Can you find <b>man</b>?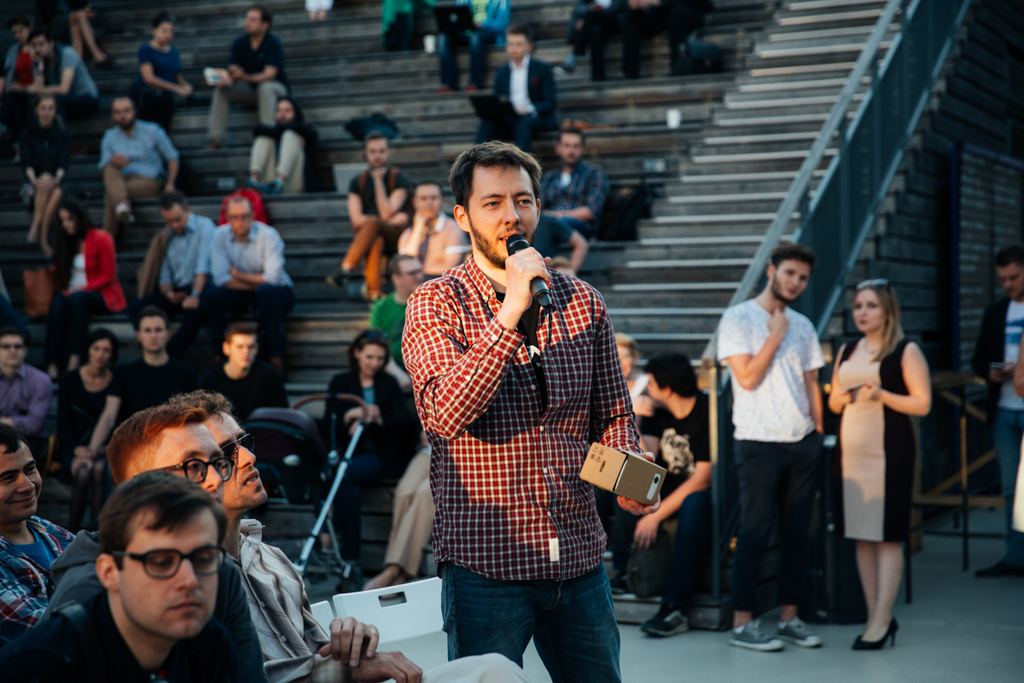
Yes, bounding box: 366:252:430:352.
